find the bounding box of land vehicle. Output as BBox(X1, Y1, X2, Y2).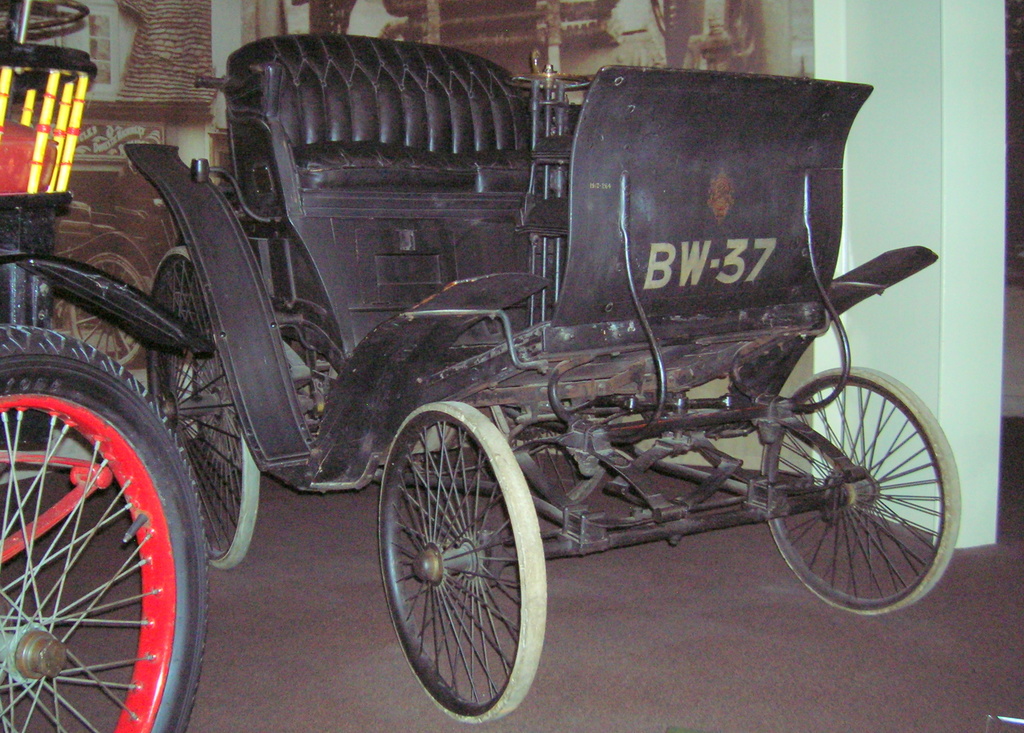
BBox(140, 27, 963, 726).
